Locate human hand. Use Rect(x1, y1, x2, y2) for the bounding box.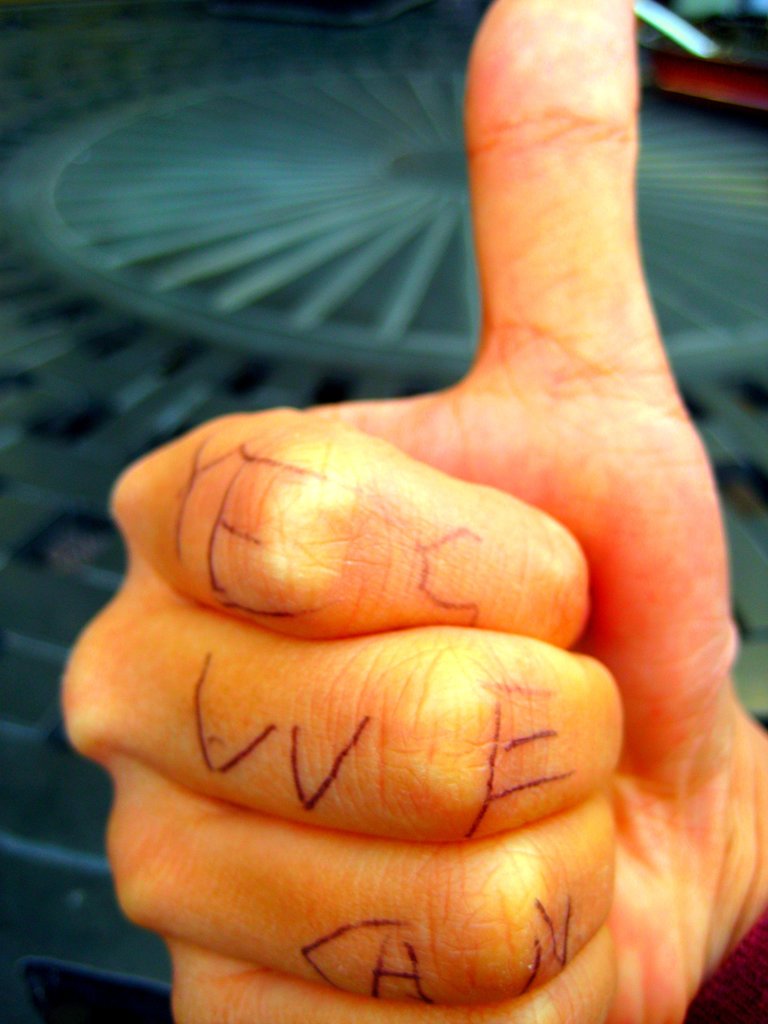
Rect(58, 0, 767, 1023).
